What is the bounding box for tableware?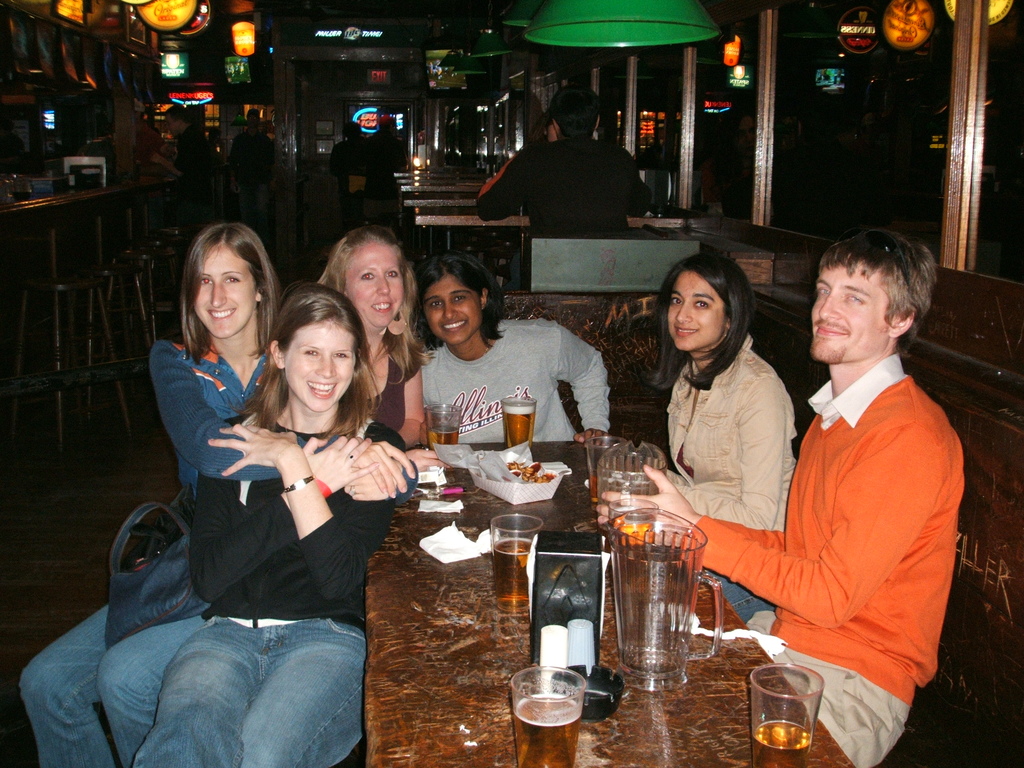
pyautogui.locateOnScreen(502, 396, 538, 455).
